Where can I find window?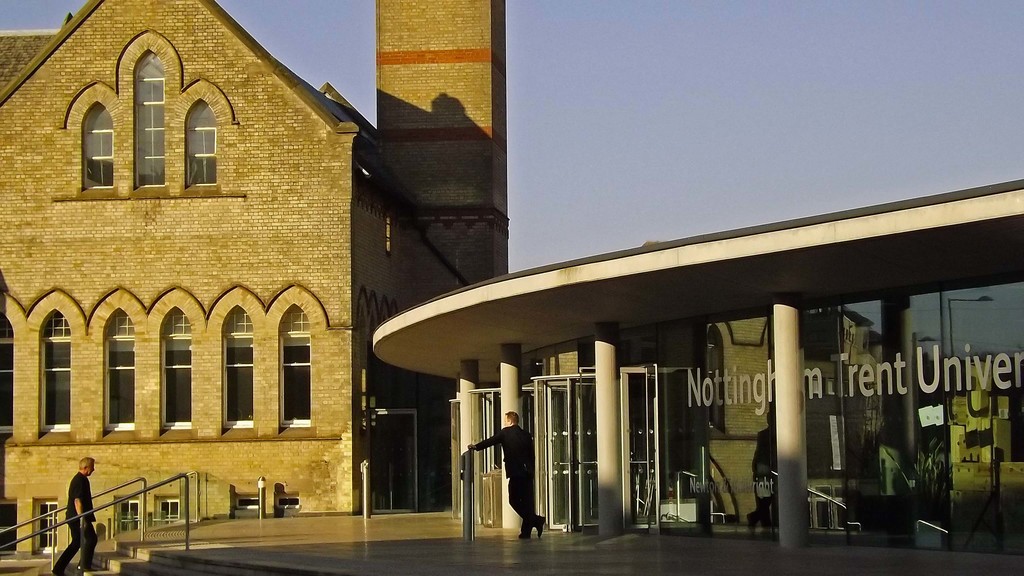
You can find it at 225, 488, 264, 508.
